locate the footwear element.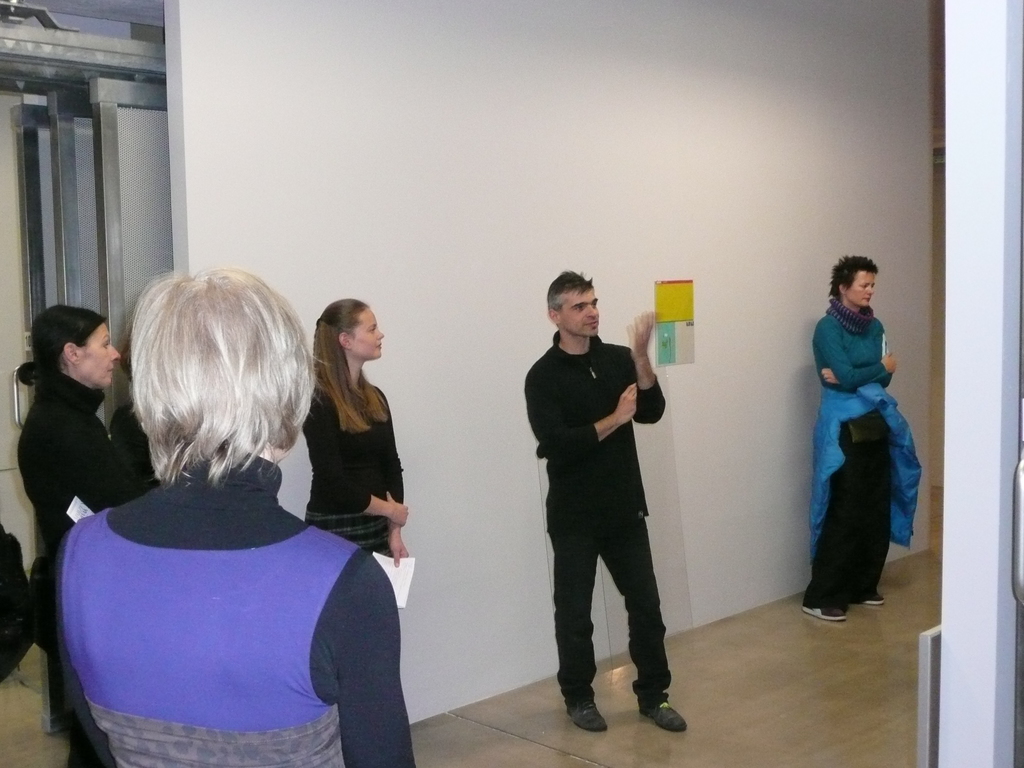
Element bbox: crop(635, 691, 689, 737).
